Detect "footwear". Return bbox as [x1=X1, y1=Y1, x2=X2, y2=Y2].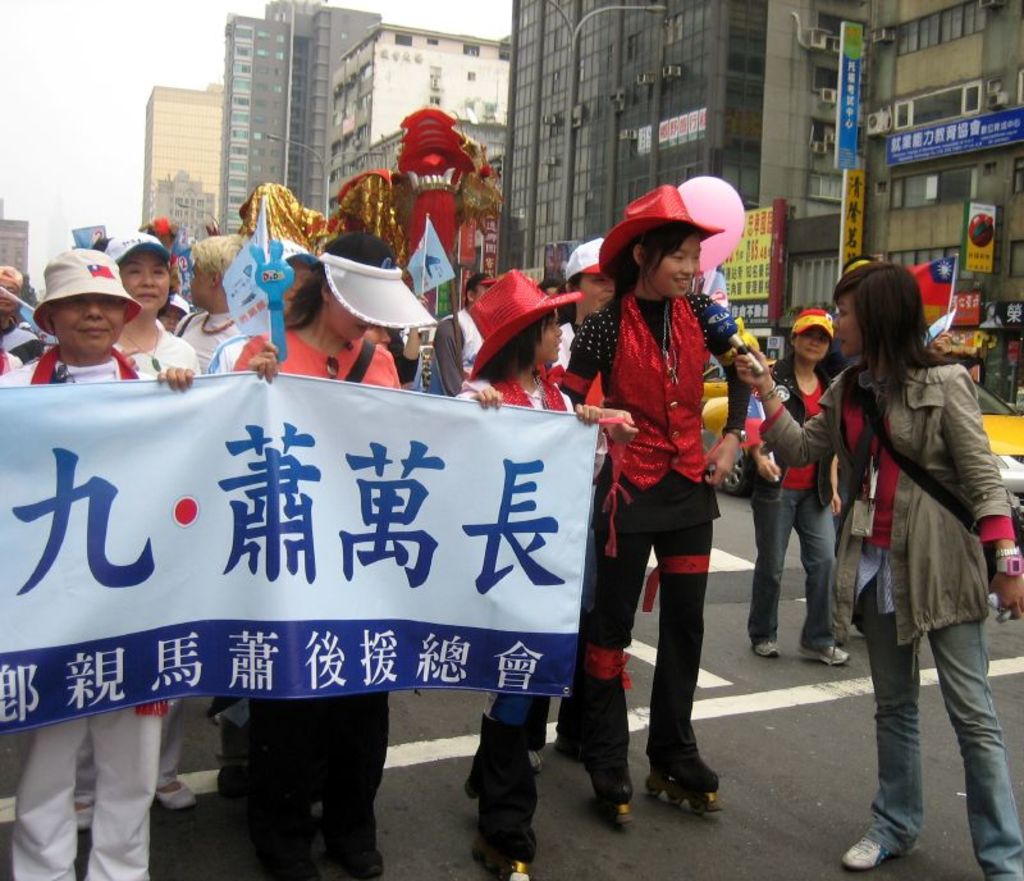
[x1=471, y1=846, x2=534, y2=880].
